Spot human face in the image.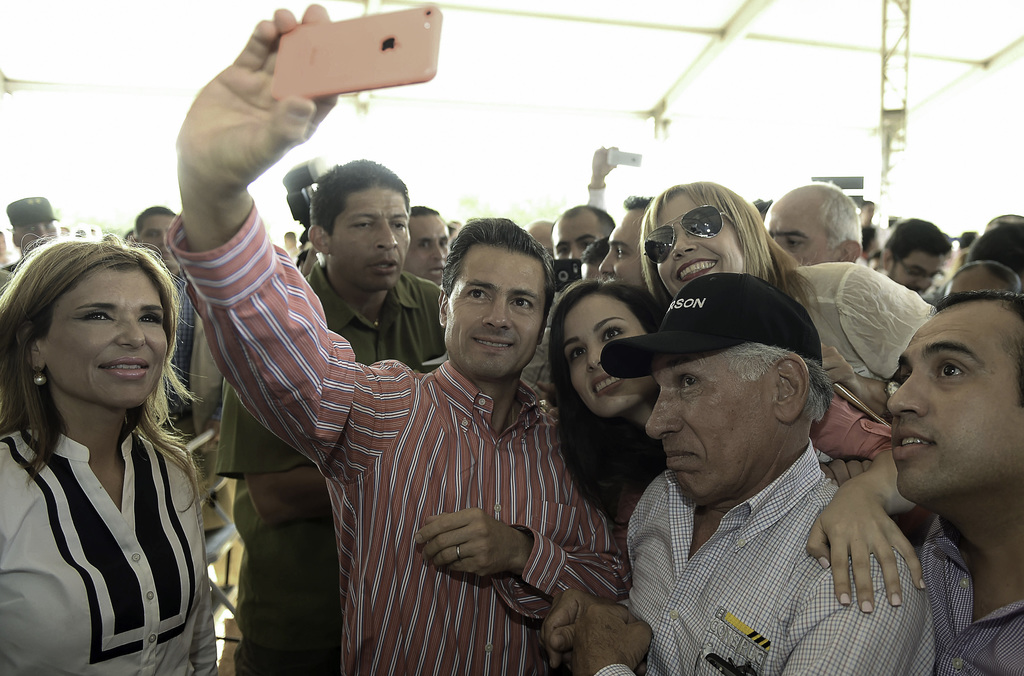
human face found at (553, 209, 607, 258).
